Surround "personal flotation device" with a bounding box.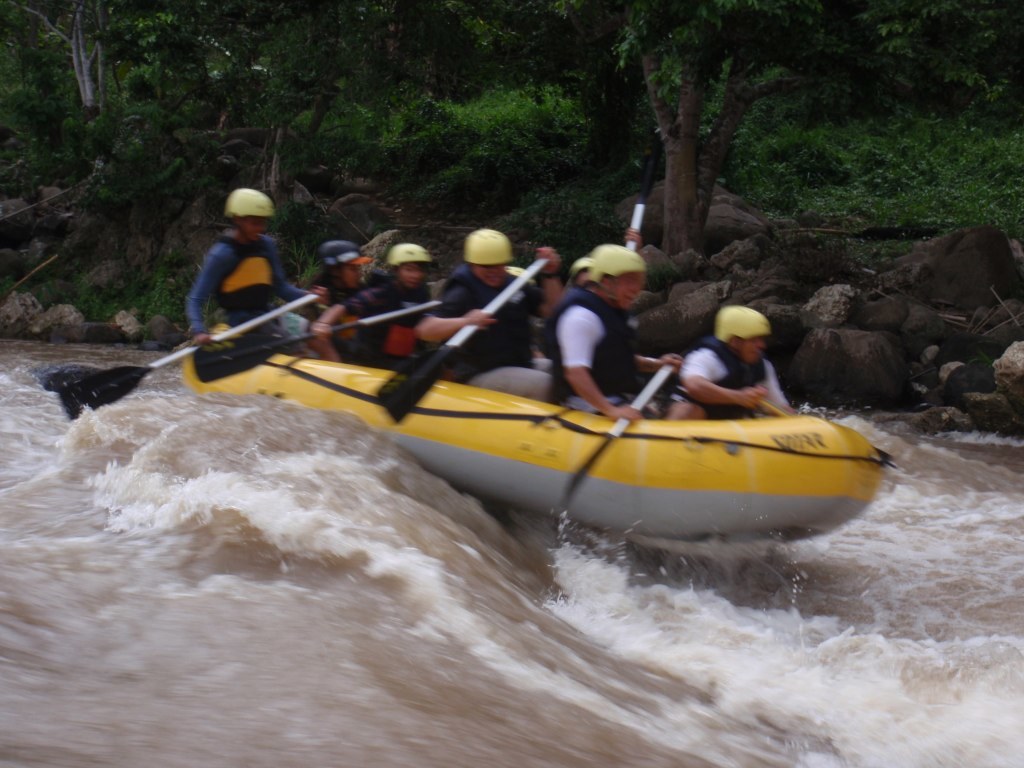
(372, 270, 427, 357).
